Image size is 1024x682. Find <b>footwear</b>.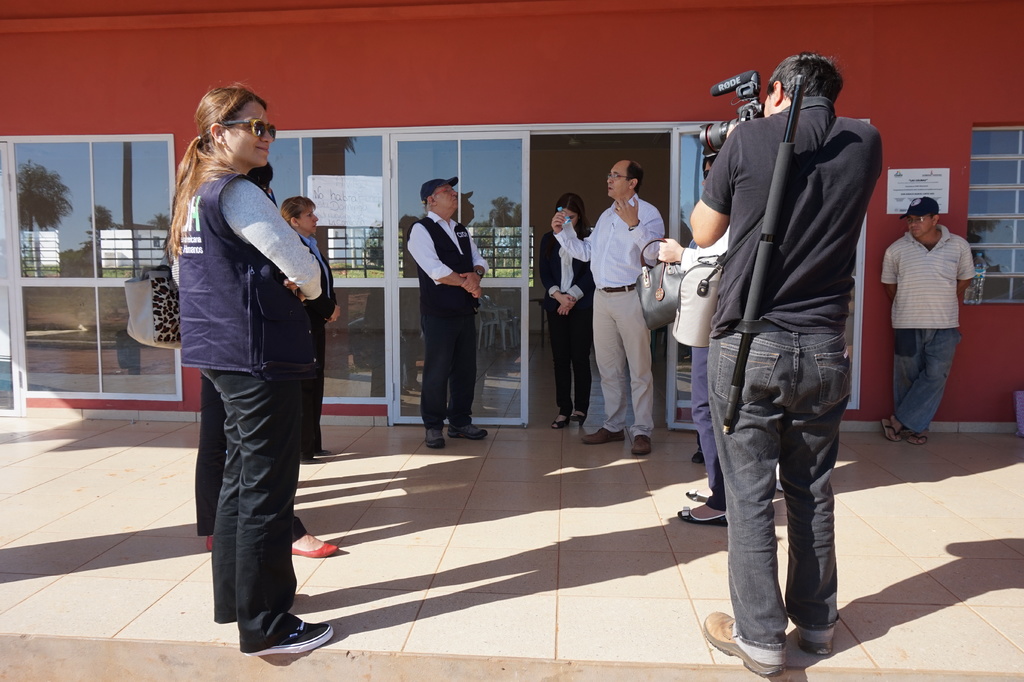
rect(568, 409, 586, 429).
